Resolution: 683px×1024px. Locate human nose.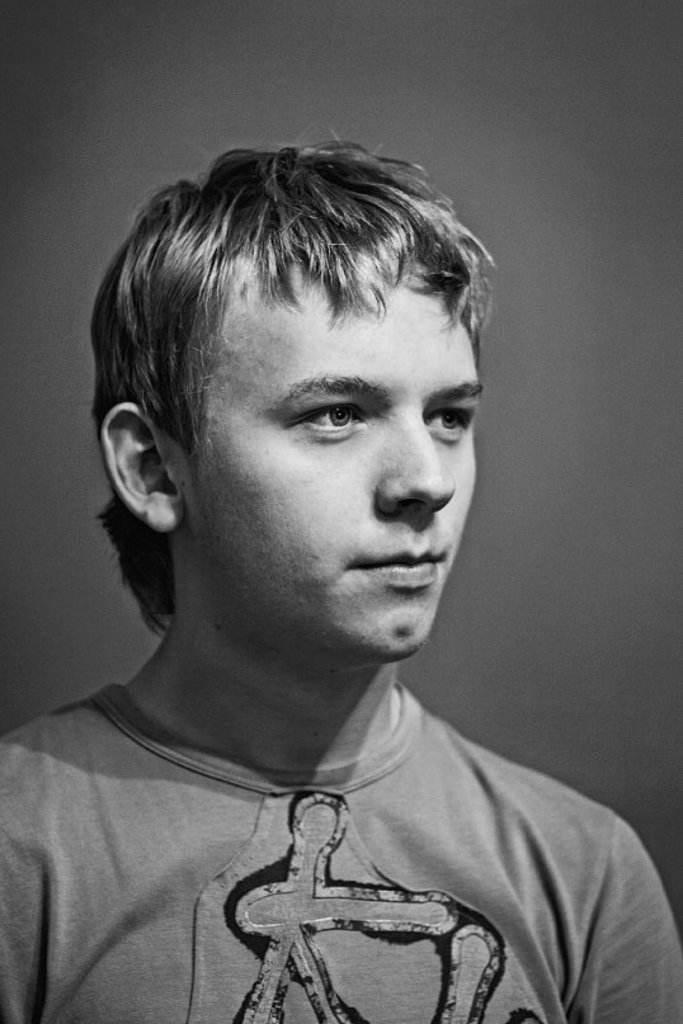
<bbox>376, 414, 456, 520</bbox>.
